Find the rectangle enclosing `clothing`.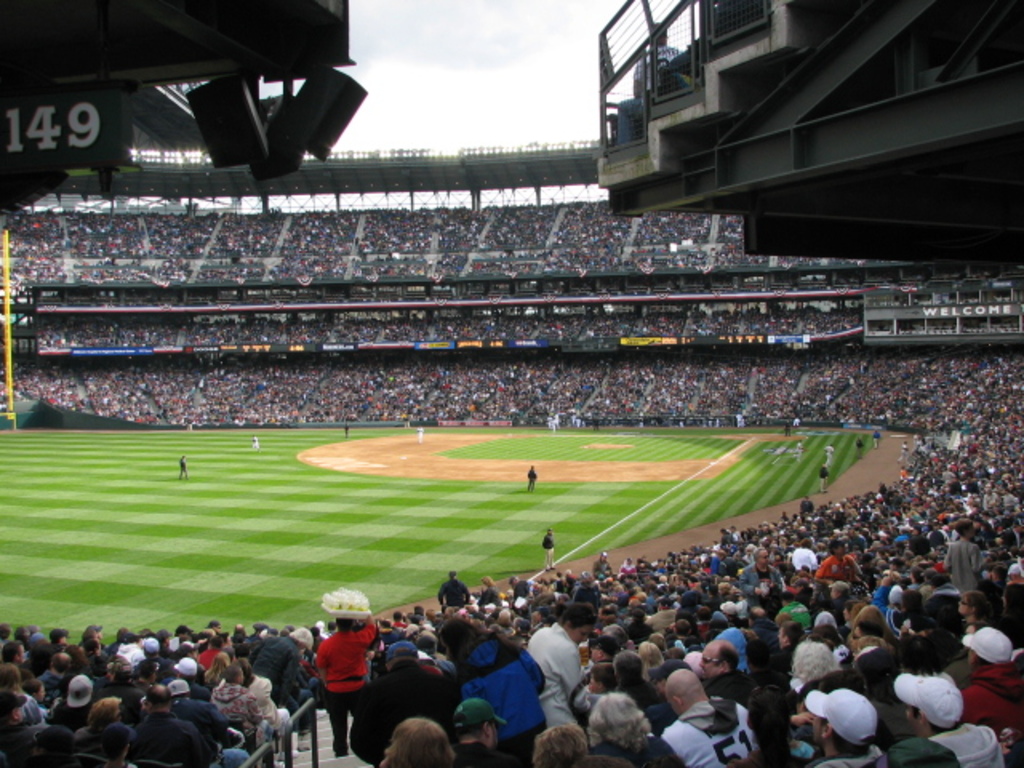
left=315, top=627, right=381, bottom=694.
